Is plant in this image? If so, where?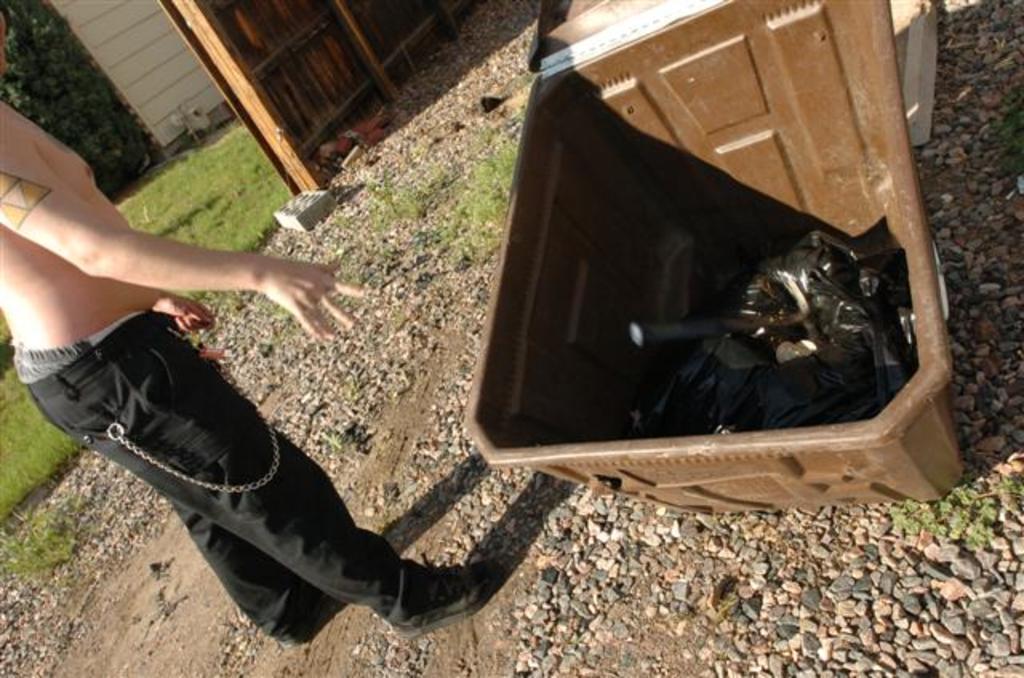
Yes, at <region>446, 229, 470, 269</region>.
